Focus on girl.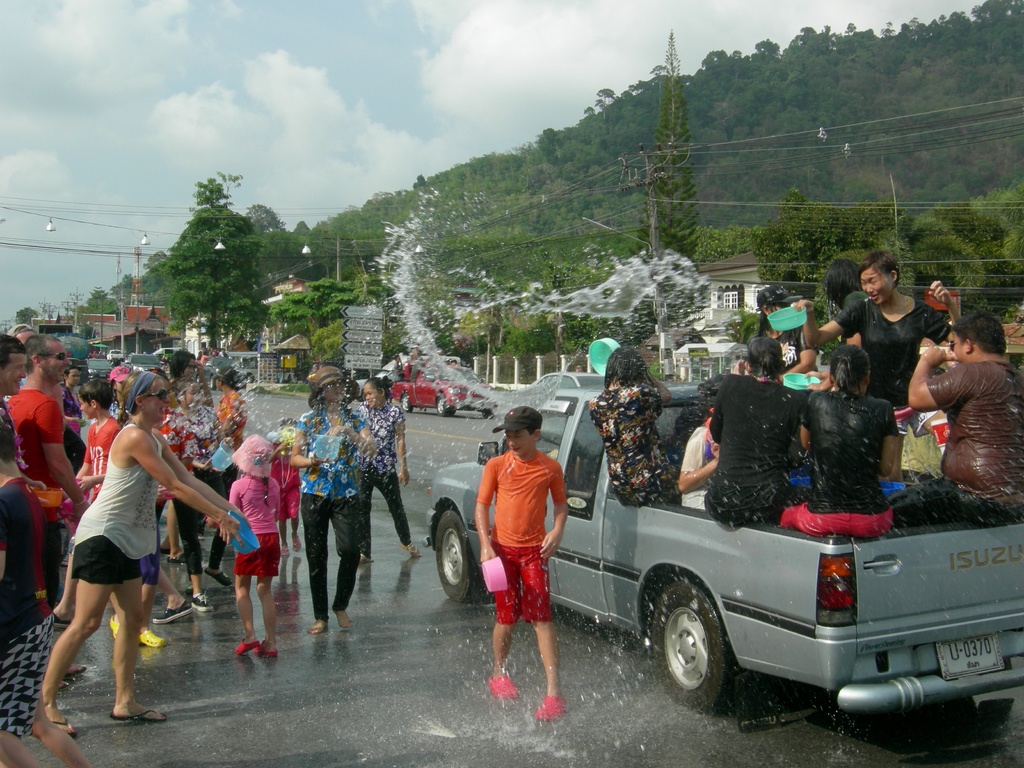
Focused at box(108, 365, 131, 422).
